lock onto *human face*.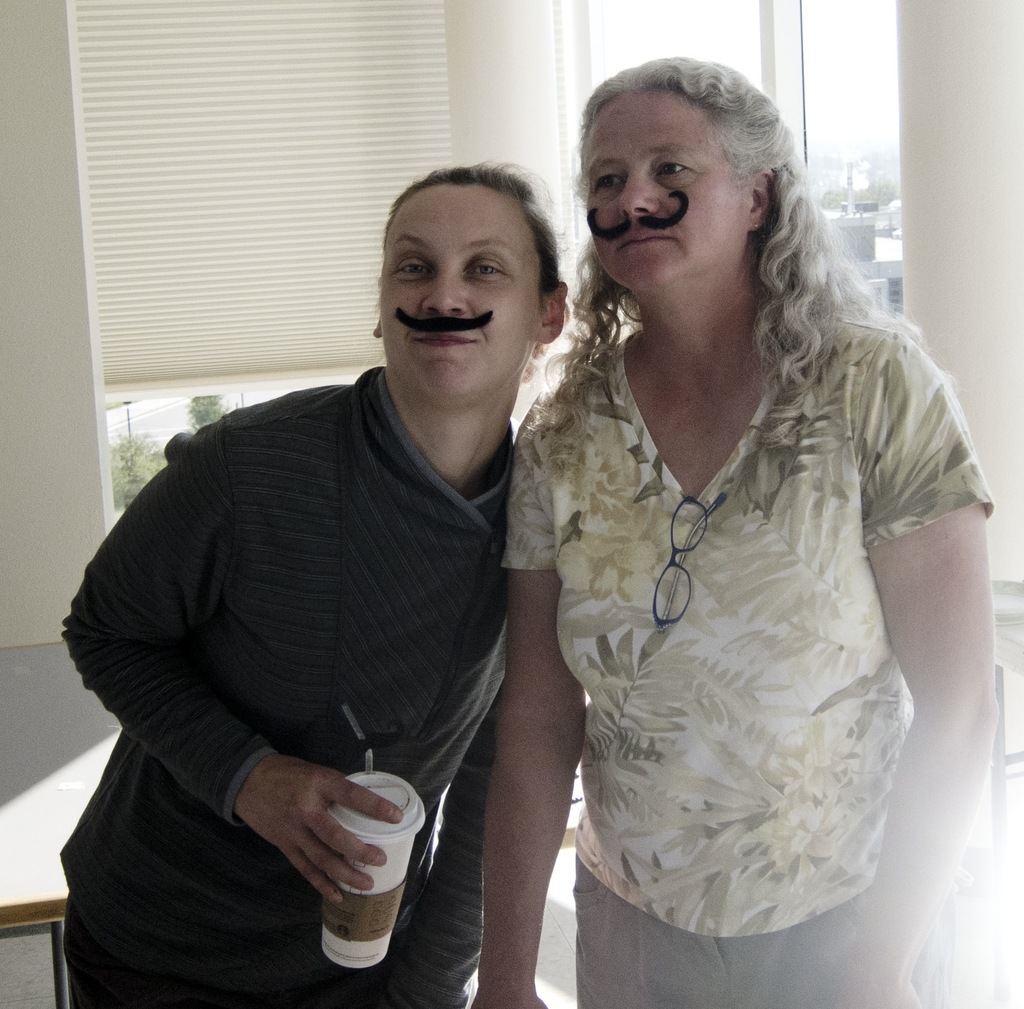
Locked: Rect(380, 186, 542, 400).
